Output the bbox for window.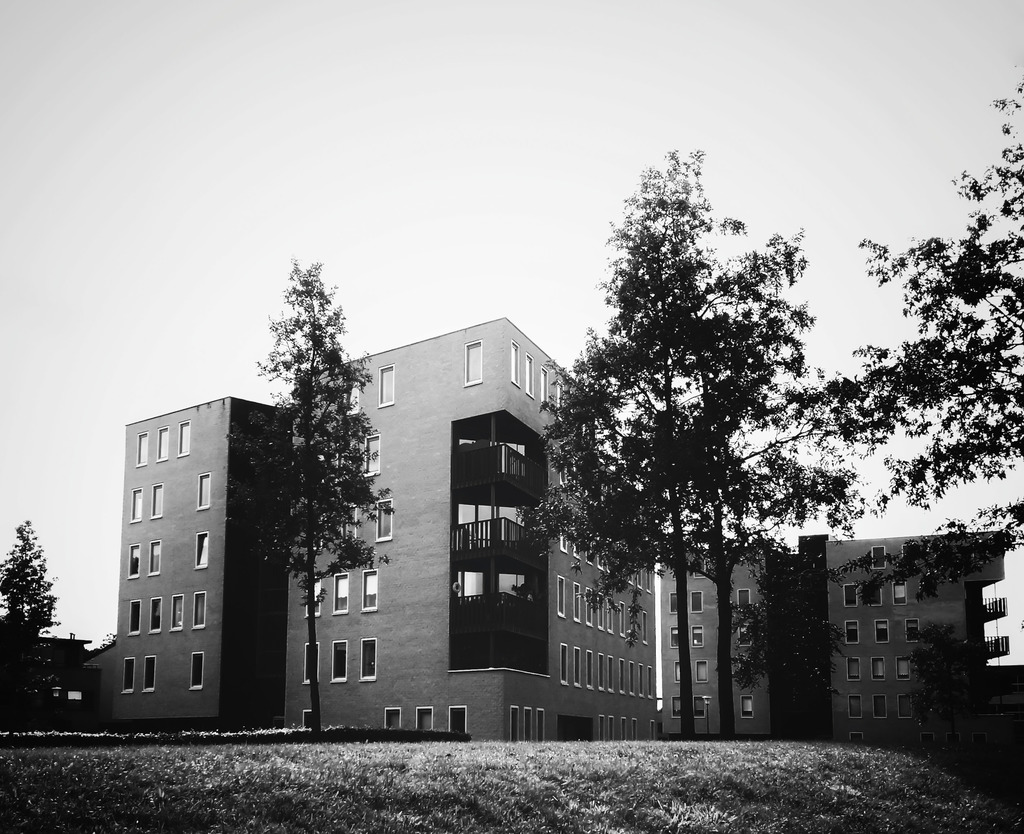
<bbox>364, 433, 381, 479</bbox>.
